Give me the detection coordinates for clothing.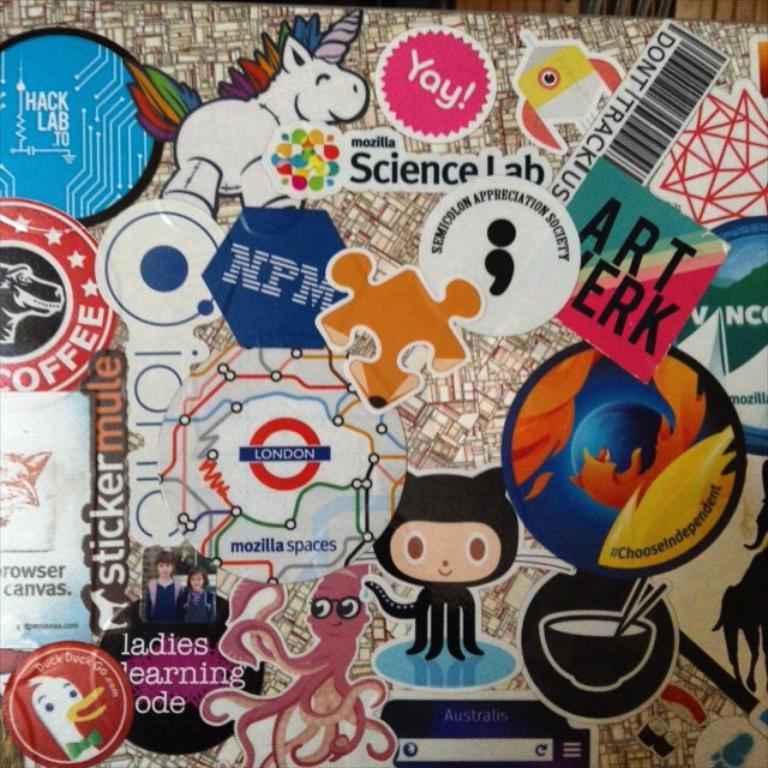
<box>176,589,217,625</box>.
